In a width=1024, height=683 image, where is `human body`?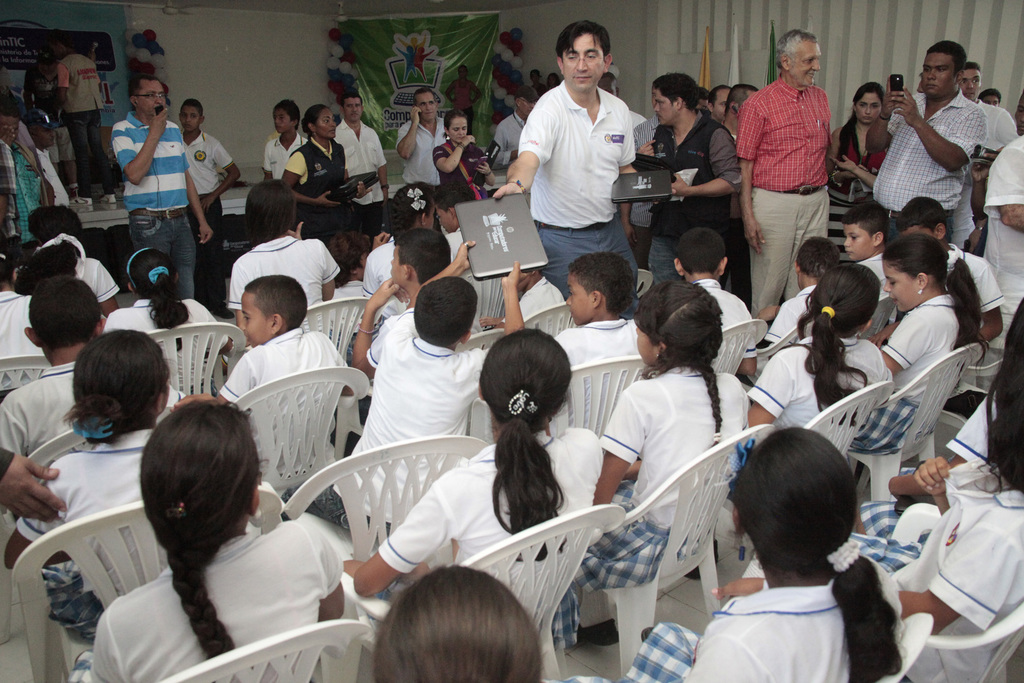
(left=675, top=227, right=753, bottom=382).
